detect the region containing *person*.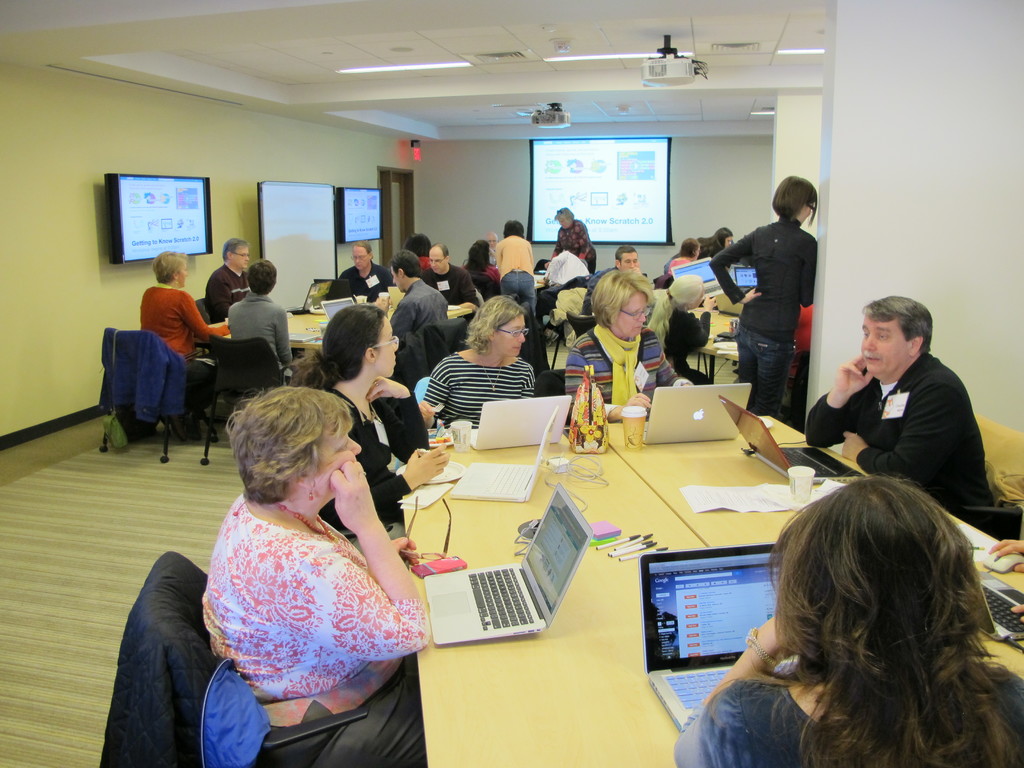
700, 225, 737, 262.
